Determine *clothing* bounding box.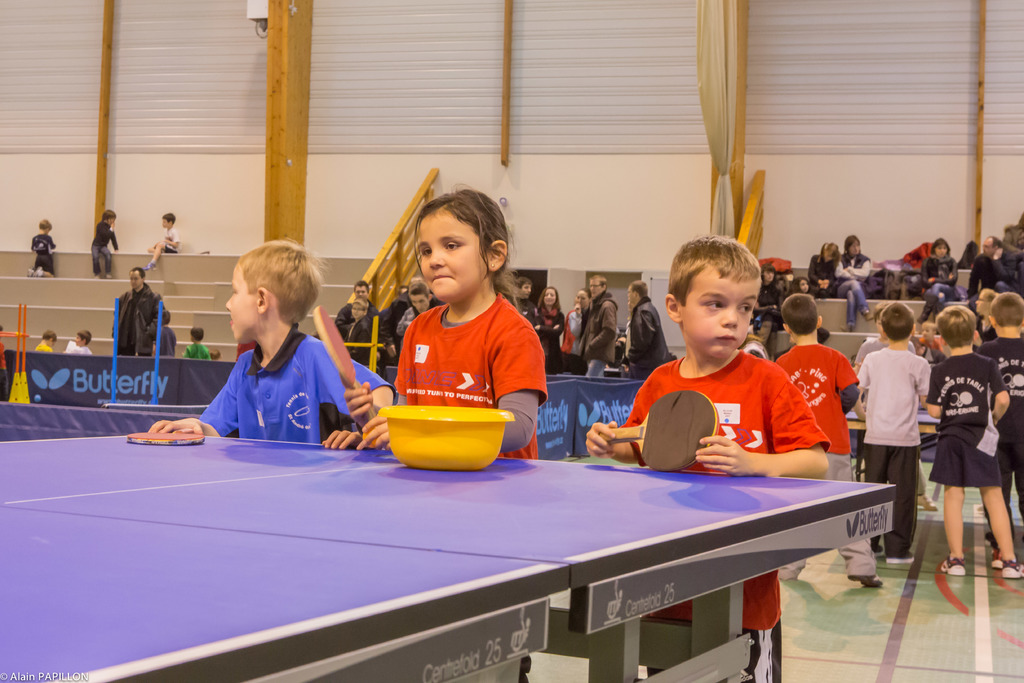
Determined: 153,322,177,360.
